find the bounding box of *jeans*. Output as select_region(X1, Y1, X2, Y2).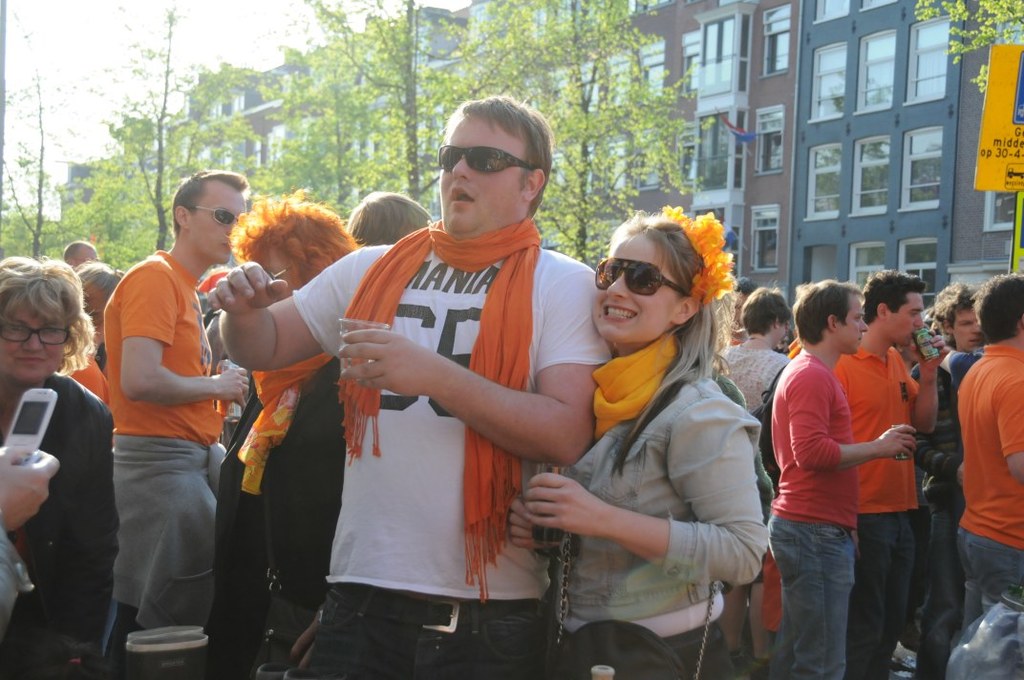
select_region(768, 513, 854, 679).
